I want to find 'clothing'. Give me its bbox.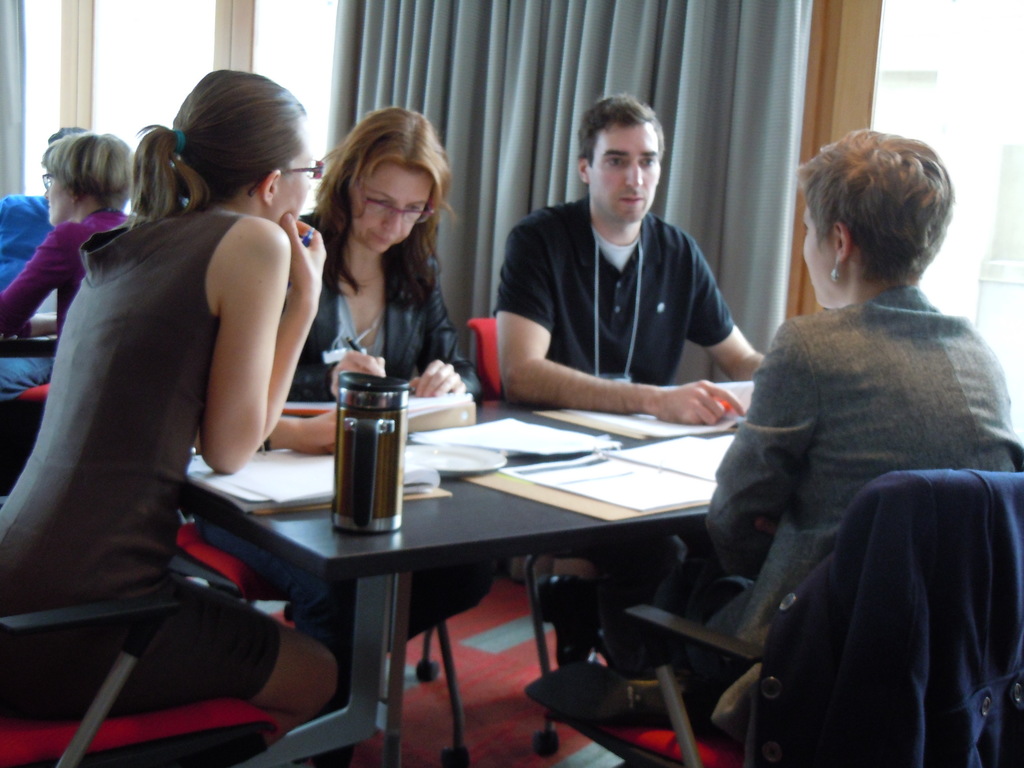
rect(705, 205, 1004, 767).
